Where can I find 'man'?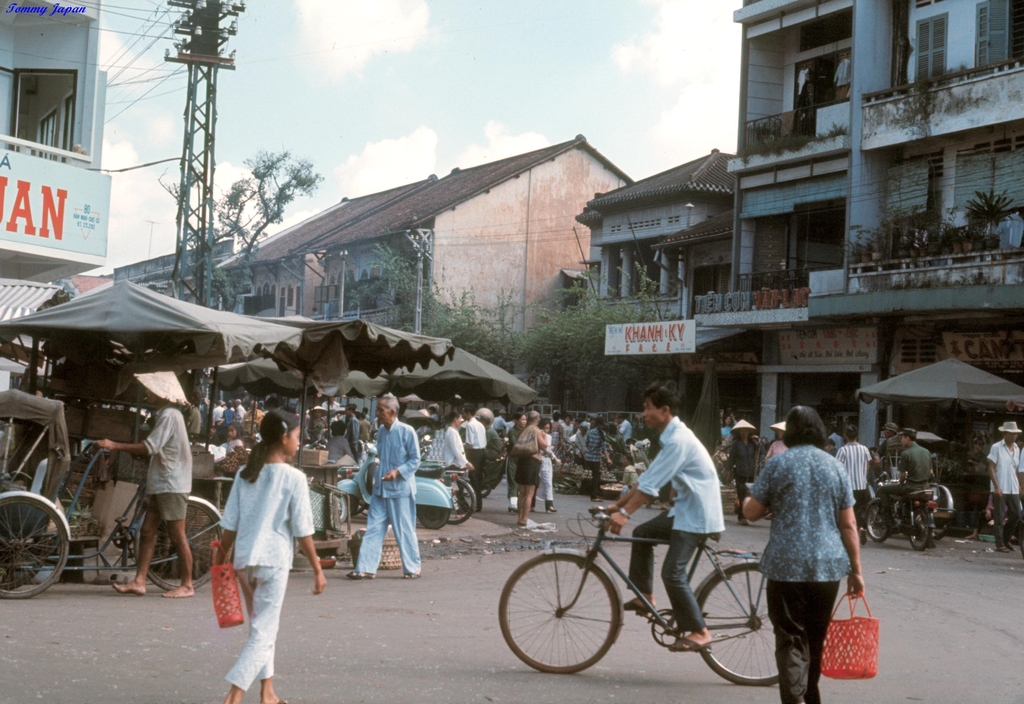
You can find it at left=876, top=431, right=936, bottom=537.
